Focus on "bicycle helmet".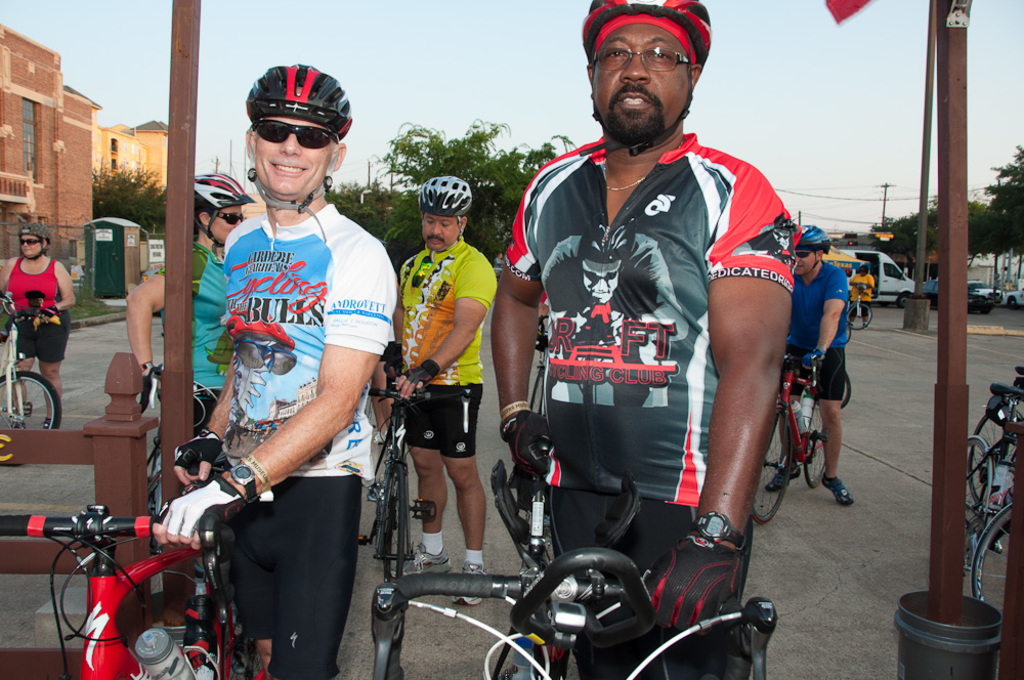
Focused at [575, 0, 716, 68].
